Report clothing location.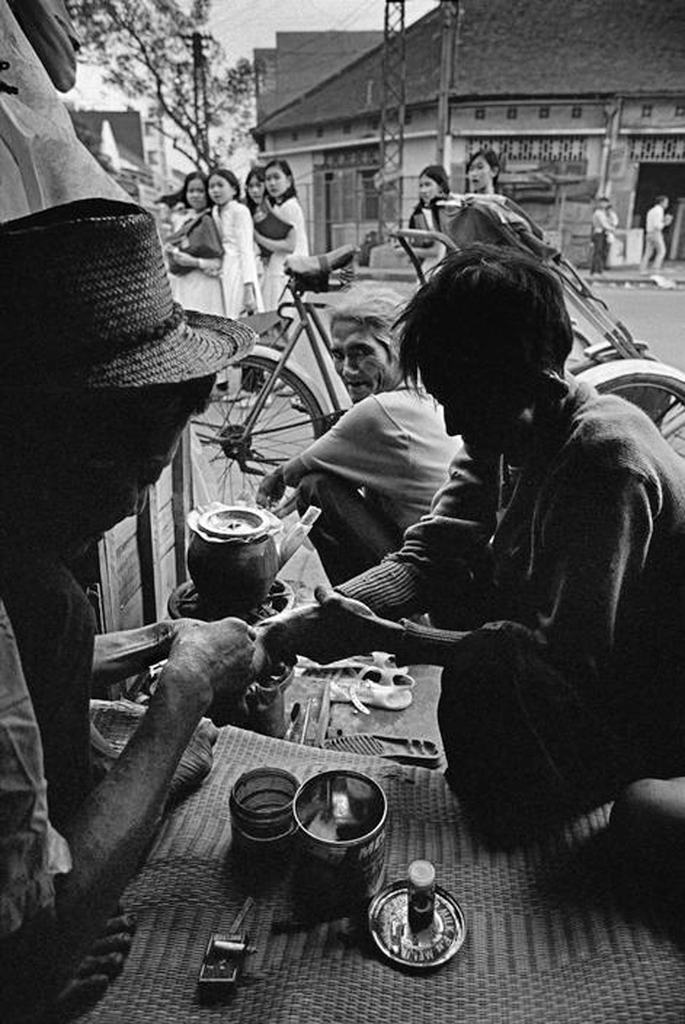
Report: box(403, 194, 456, 272).
